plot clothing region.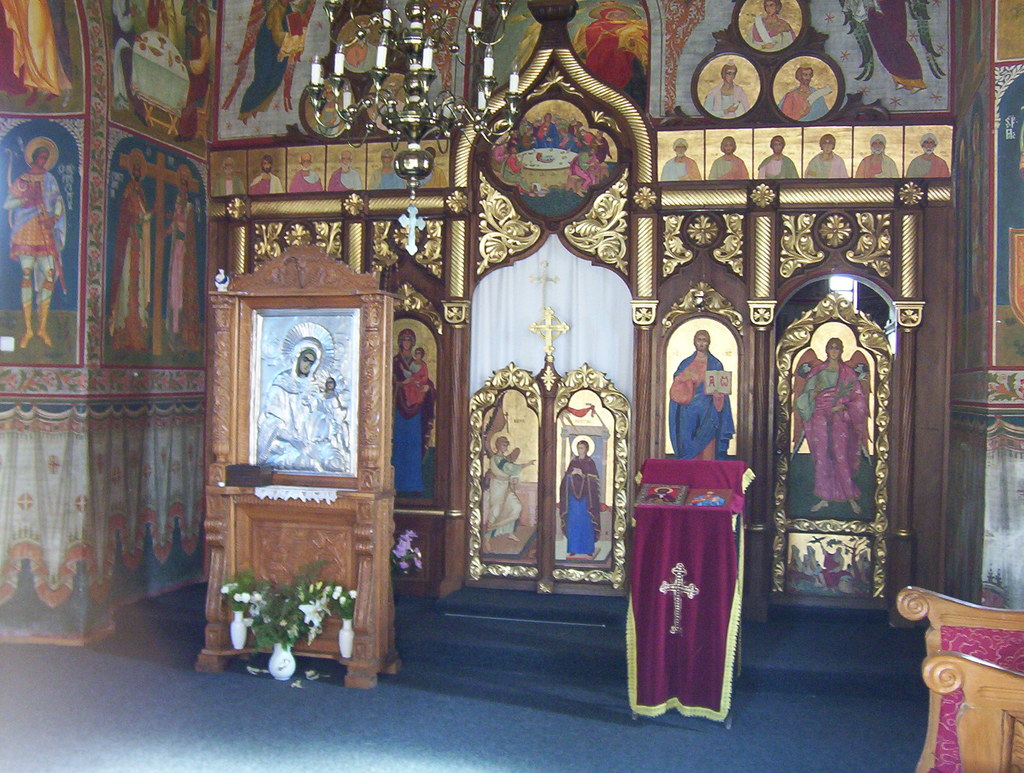
Plotted at detection(863, 0, 928, 86).
